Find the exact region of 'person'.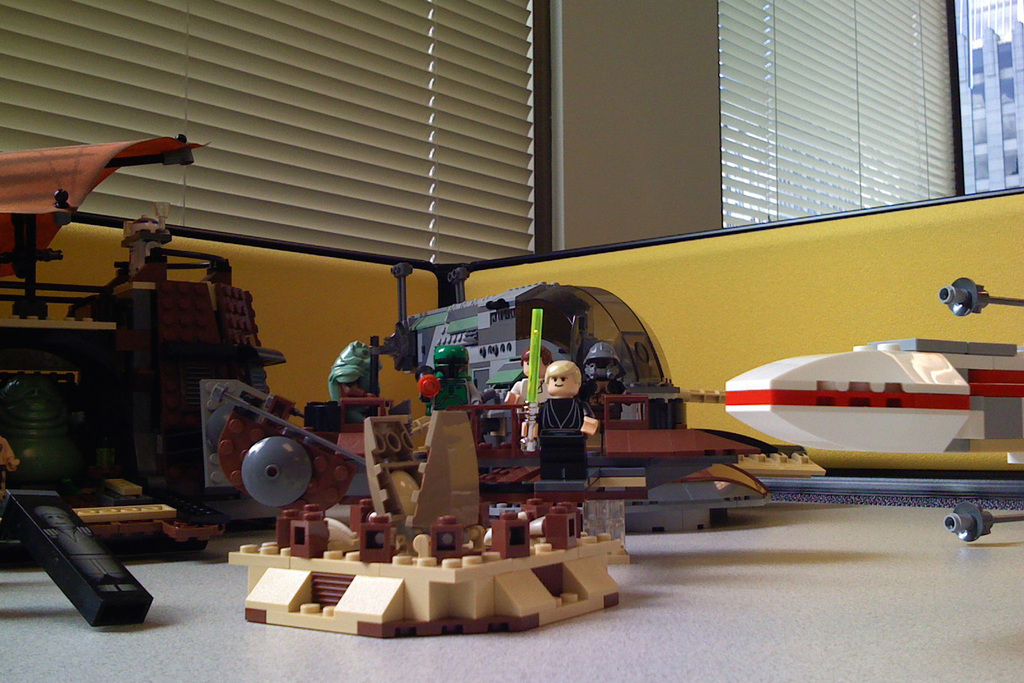
Exact region: 517/359/595/479.
